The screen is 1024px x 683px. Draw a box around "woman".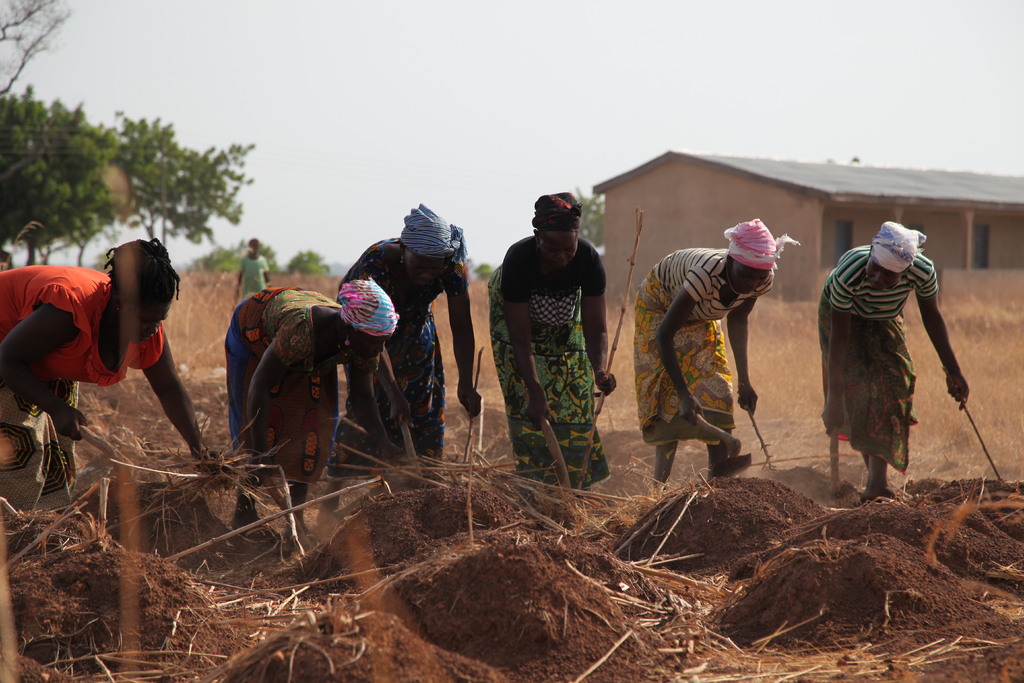
<bbox>622, 220, 800, 498</bbox>.
